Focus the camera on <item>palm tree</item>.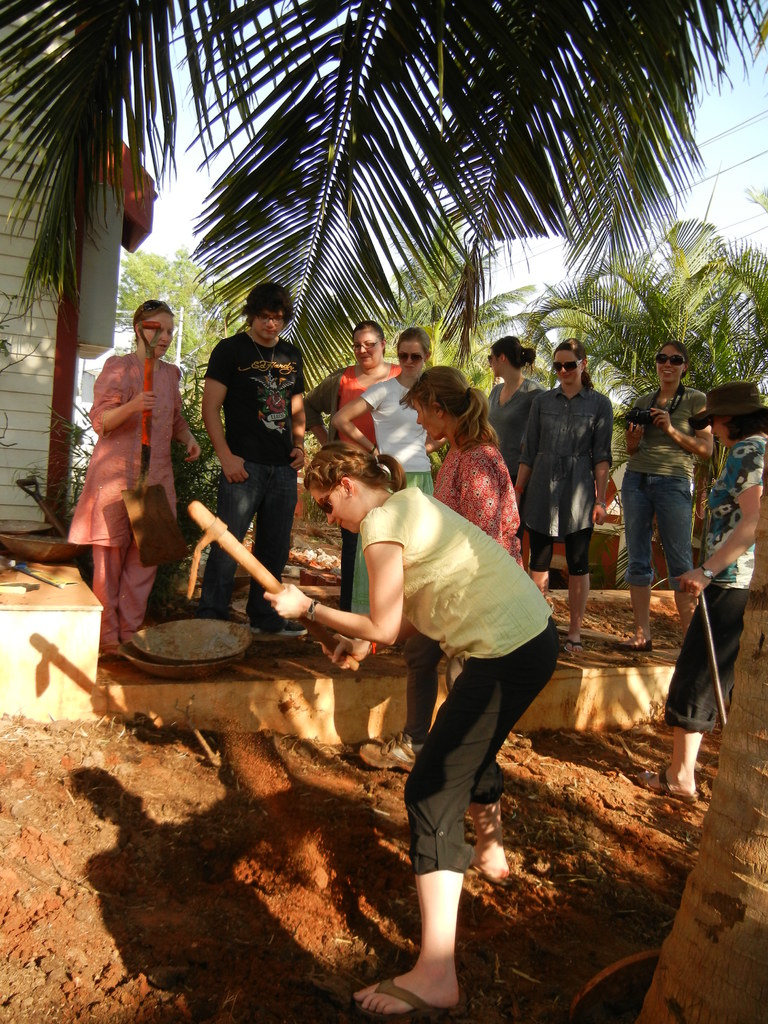
Focus region: (0,0,767,422).
